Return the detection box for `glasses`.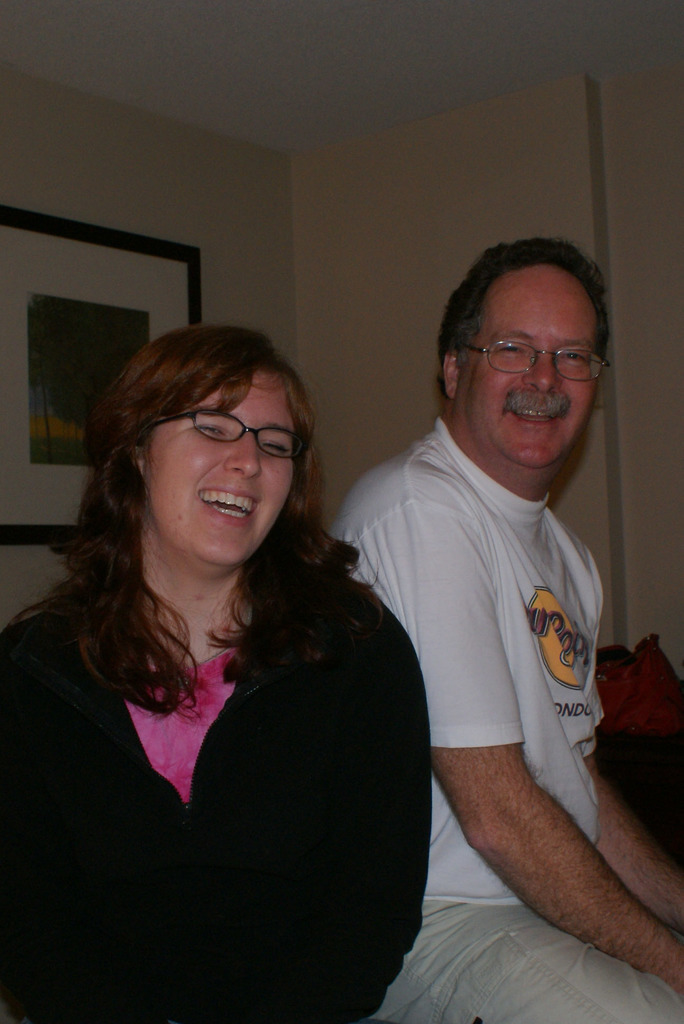
(464,326,616,376).
